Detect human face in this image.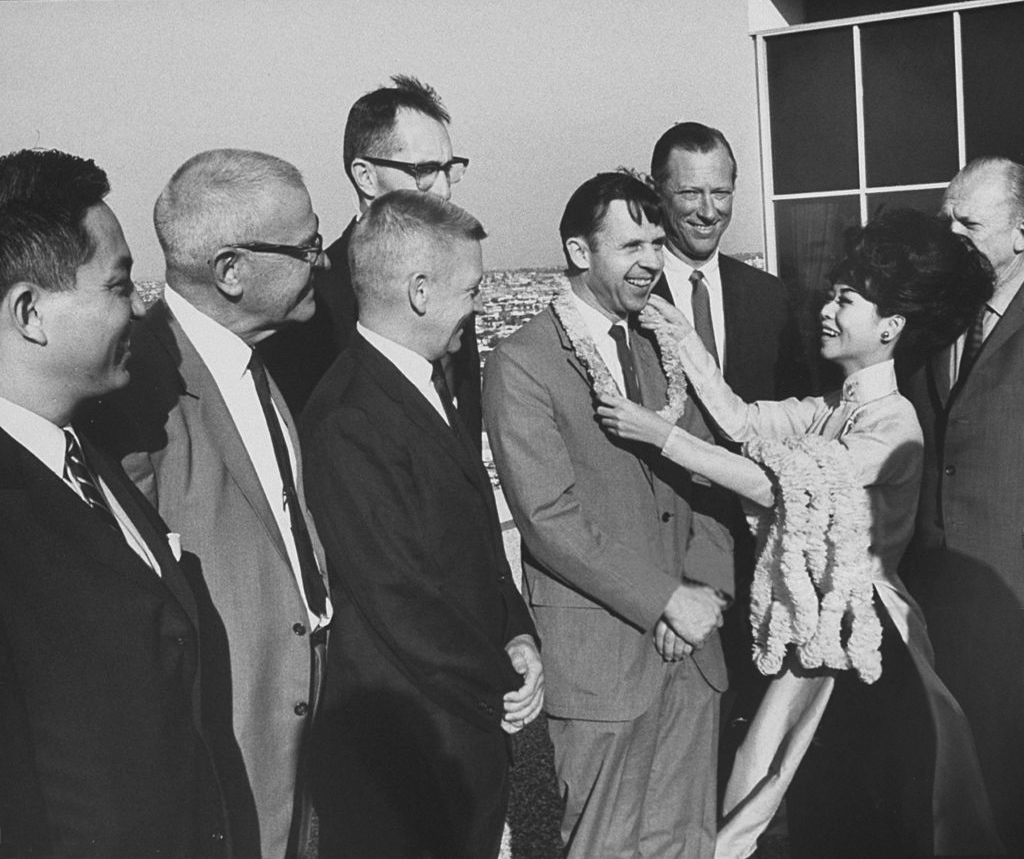
Detection: <bbox>236, 186, 332, 326</bbox>.
